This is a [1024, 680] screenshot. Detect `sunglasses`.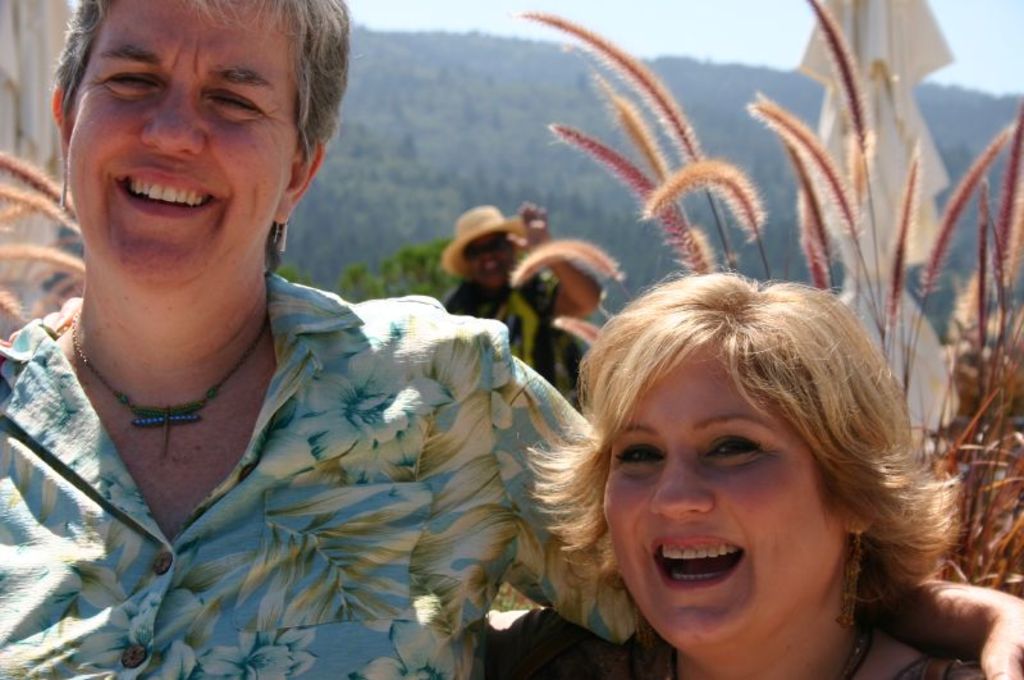
<box>462,234,512,264</box>.
